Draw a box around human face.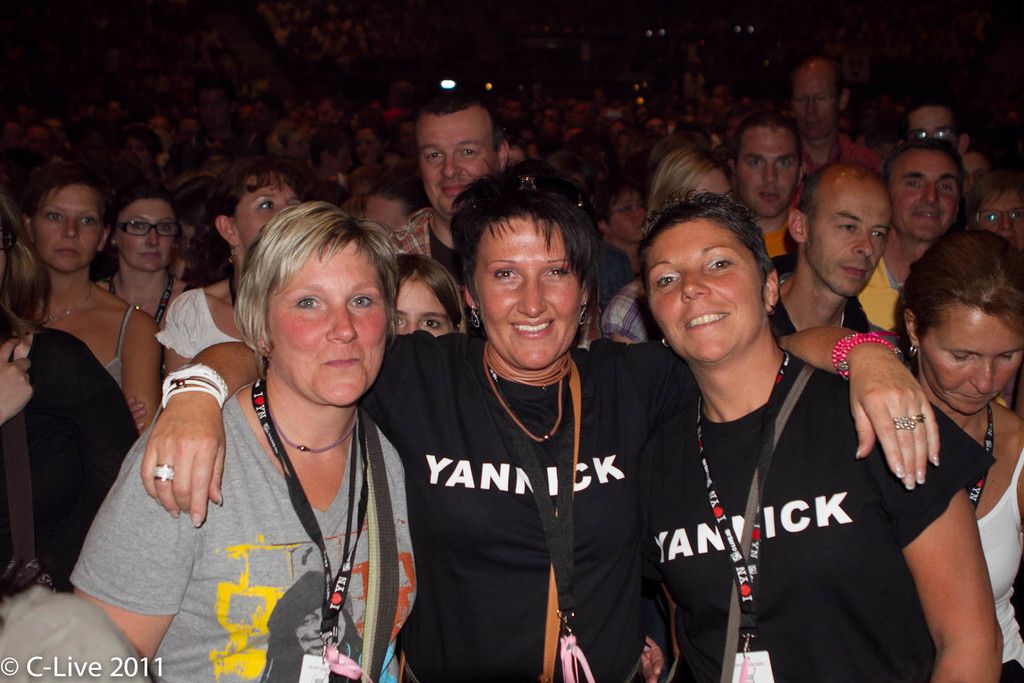
box(35, 183, 103, 259).
